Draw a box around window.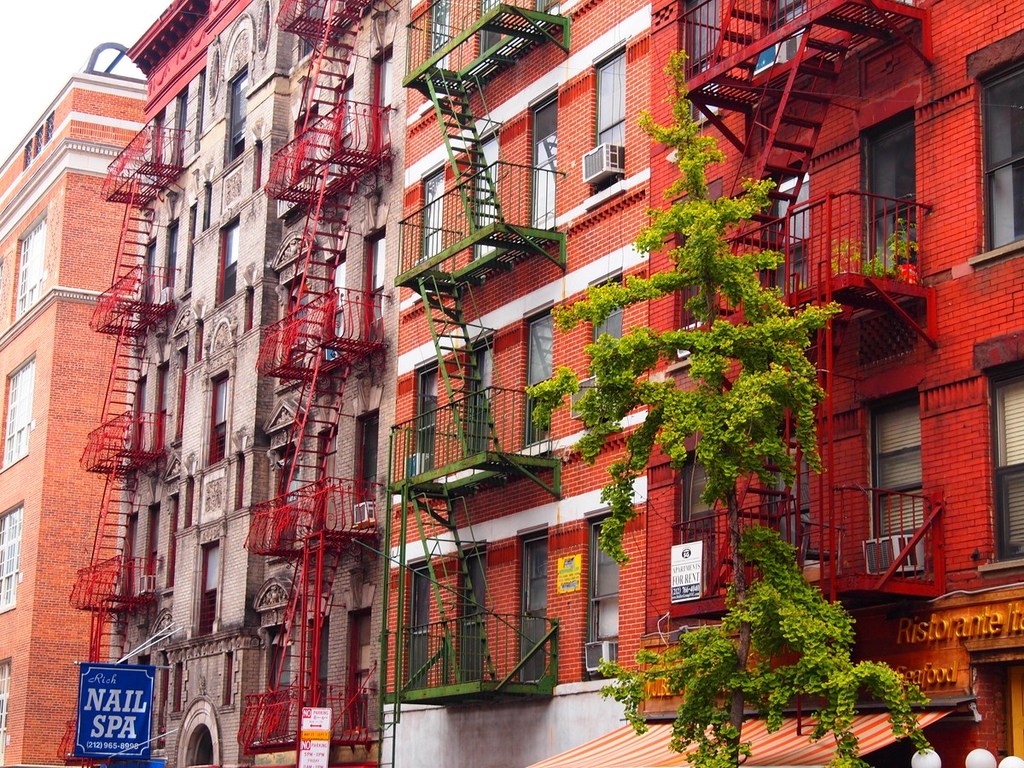
[366, 223, 387, 343].
